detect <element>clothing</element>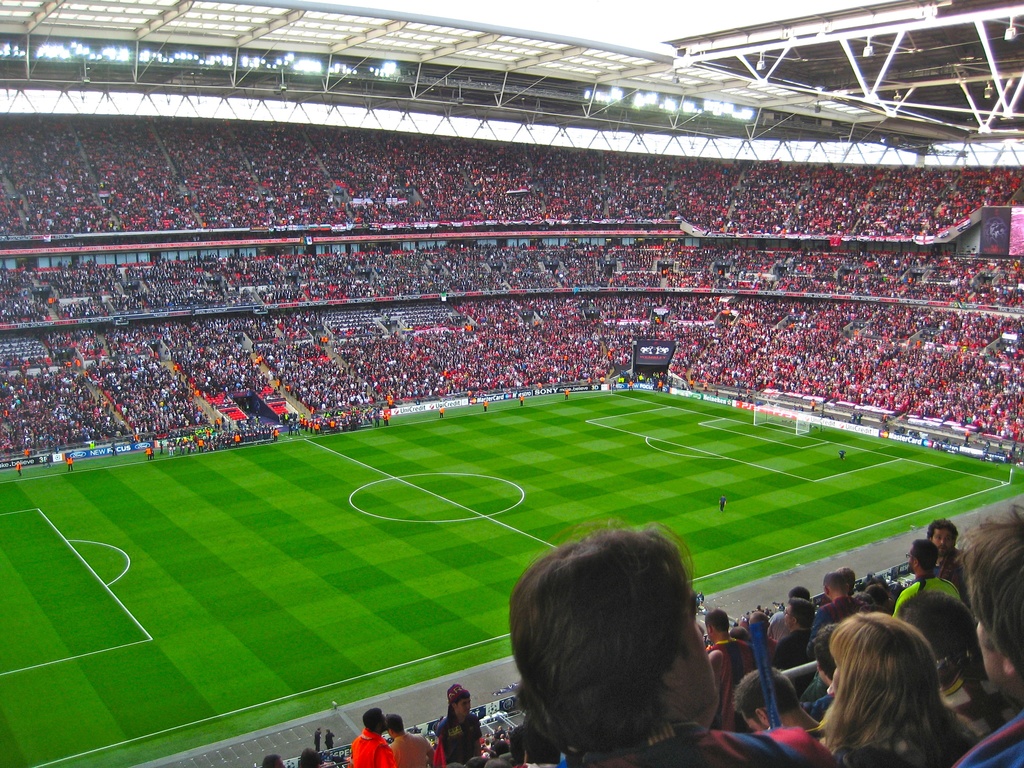
left=236, top=433, right=242, bottom=445
